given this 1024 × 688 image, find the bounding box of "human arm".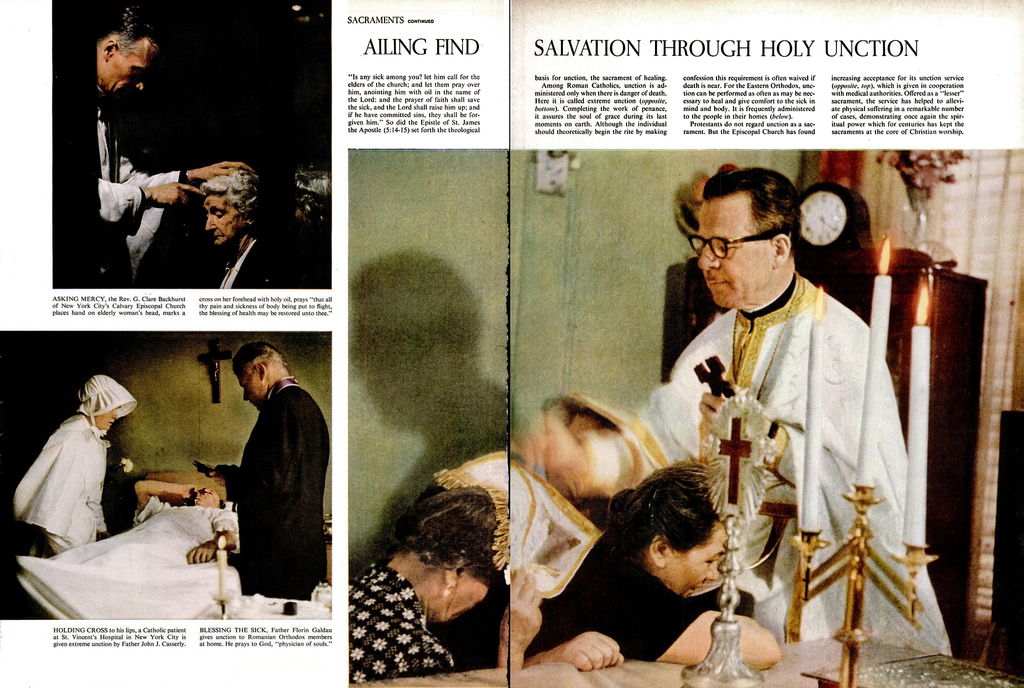
Rect(689, 379, 794, 491).
